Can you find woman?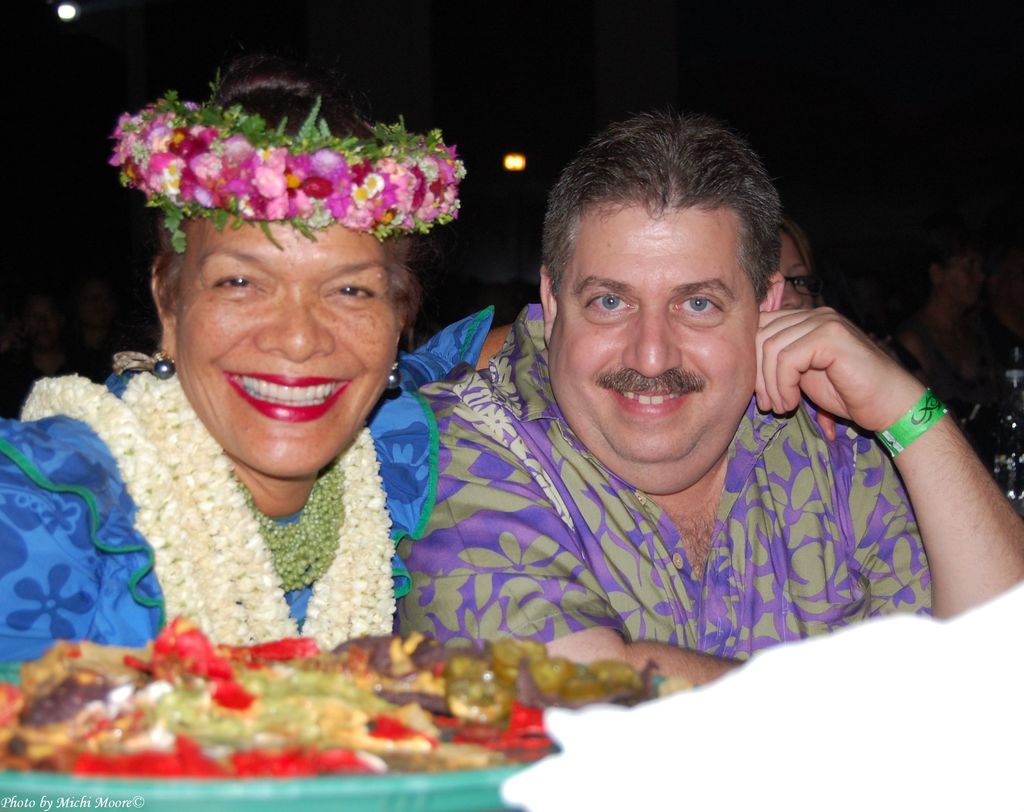
Yes, bounding box: [765, 212, 821, 311].
